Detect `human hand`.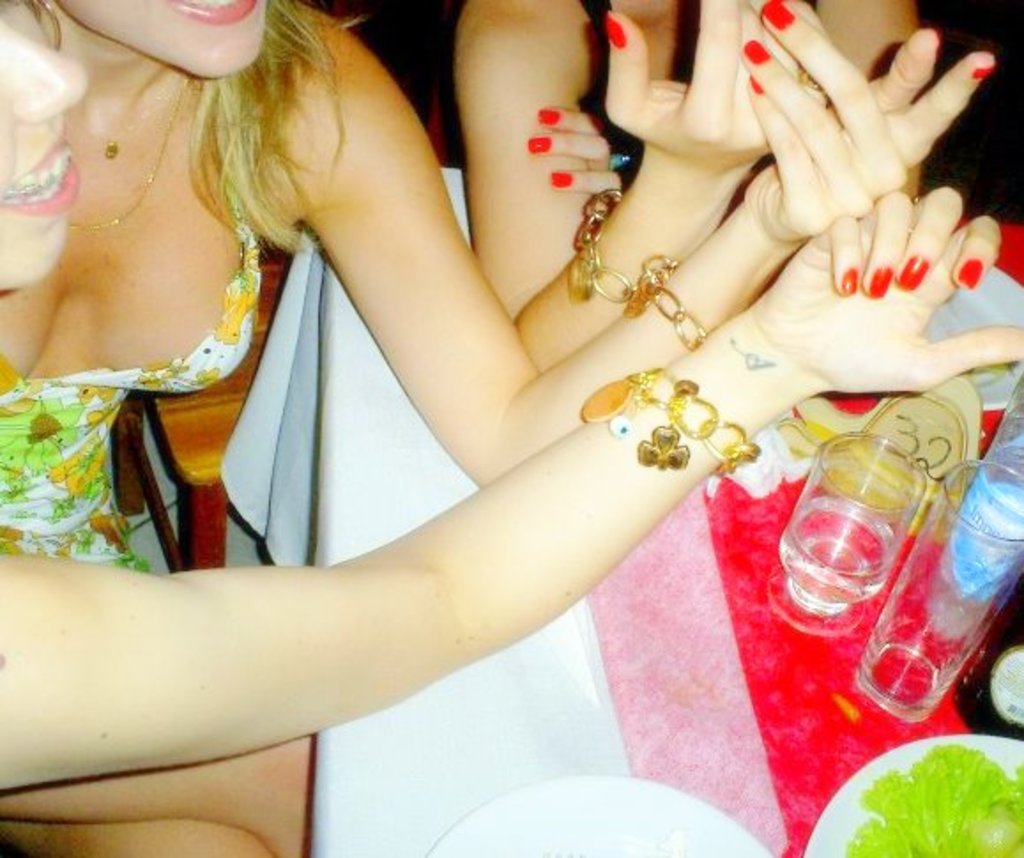
Detected at pyautogui.locateOnScreen(601, 0, 833, 172).
